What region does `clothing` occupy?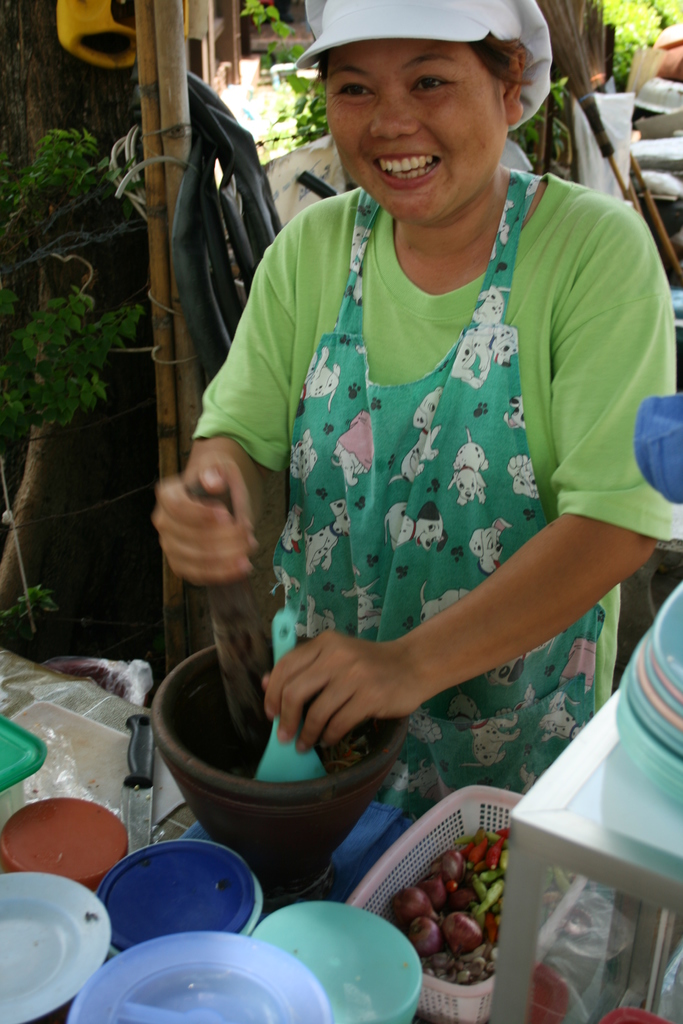
region(174, 115, 639, 801).
